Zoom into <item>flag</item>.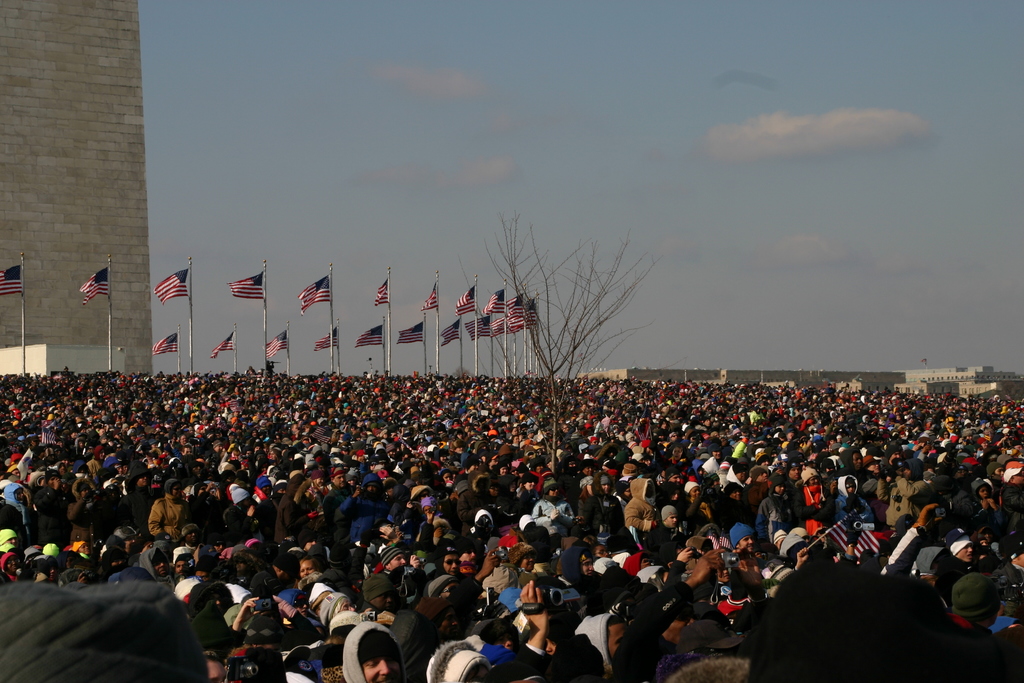
Zoom target: {"left": 151, "top": 269, "right": 189, "bottom": 300}.
